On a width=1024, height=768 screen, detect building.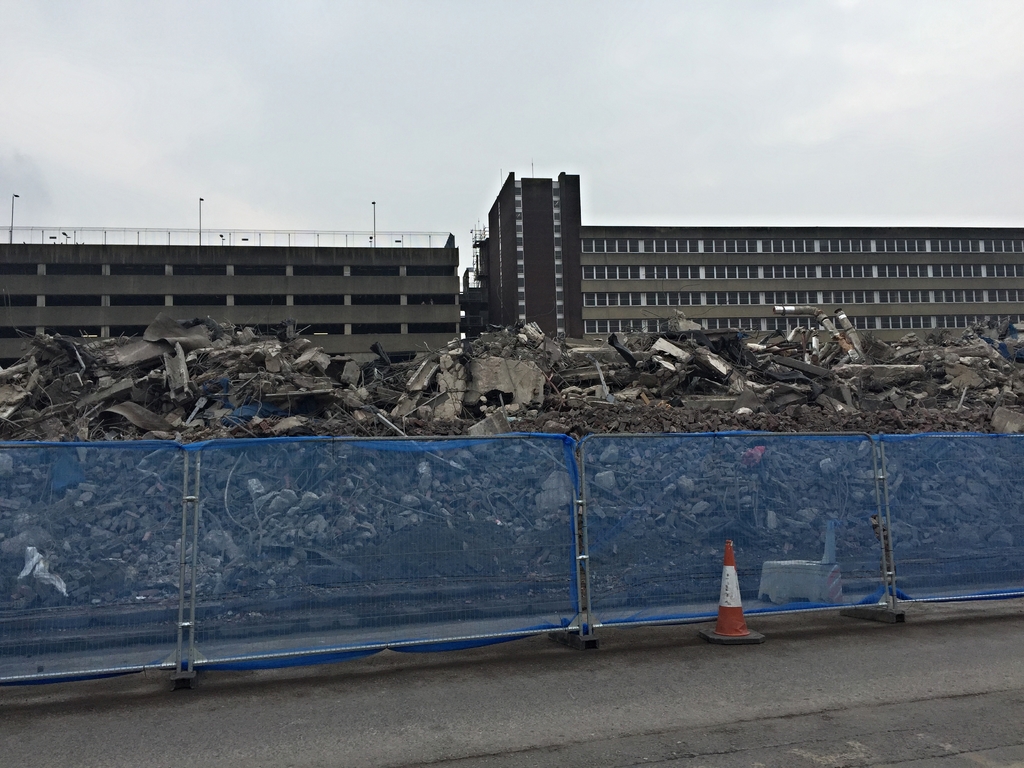
locate(0, 193, 461, 362).
